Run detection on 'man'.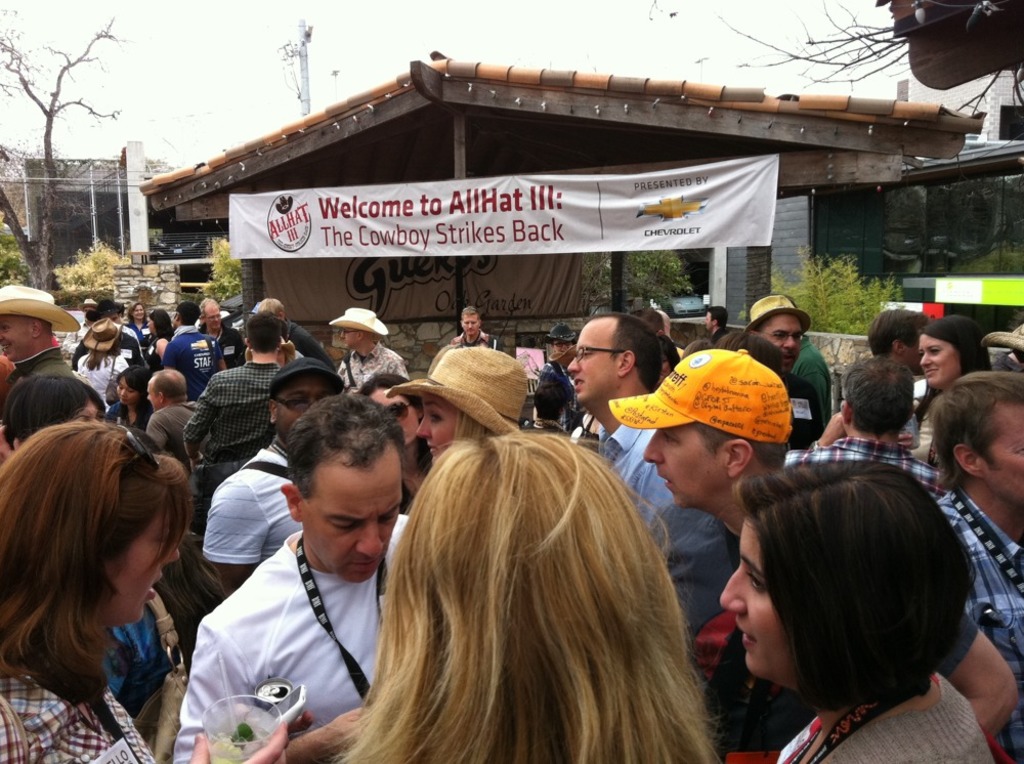
Result: detection(332, 307, 420, 387).
